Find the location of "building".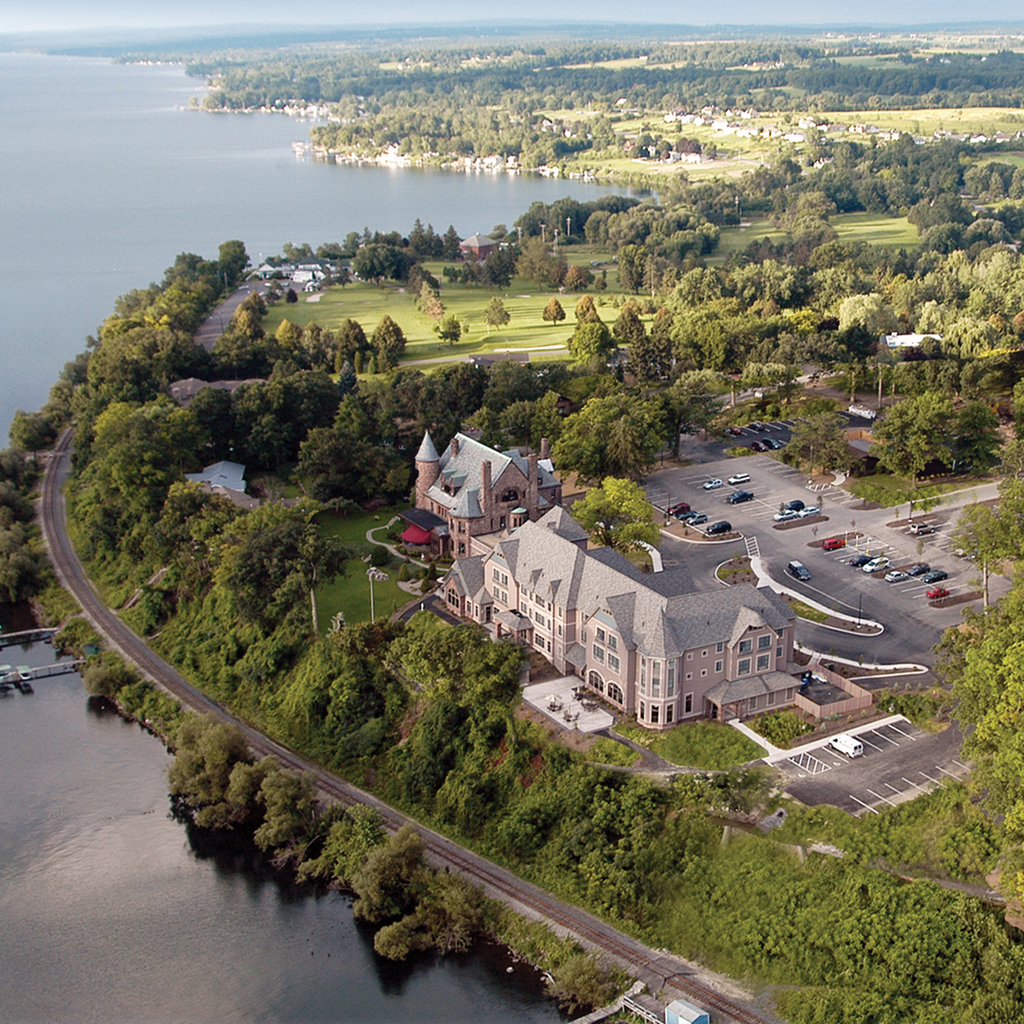
Location: (x1=403, y1=417, x2=577, y2=573).
